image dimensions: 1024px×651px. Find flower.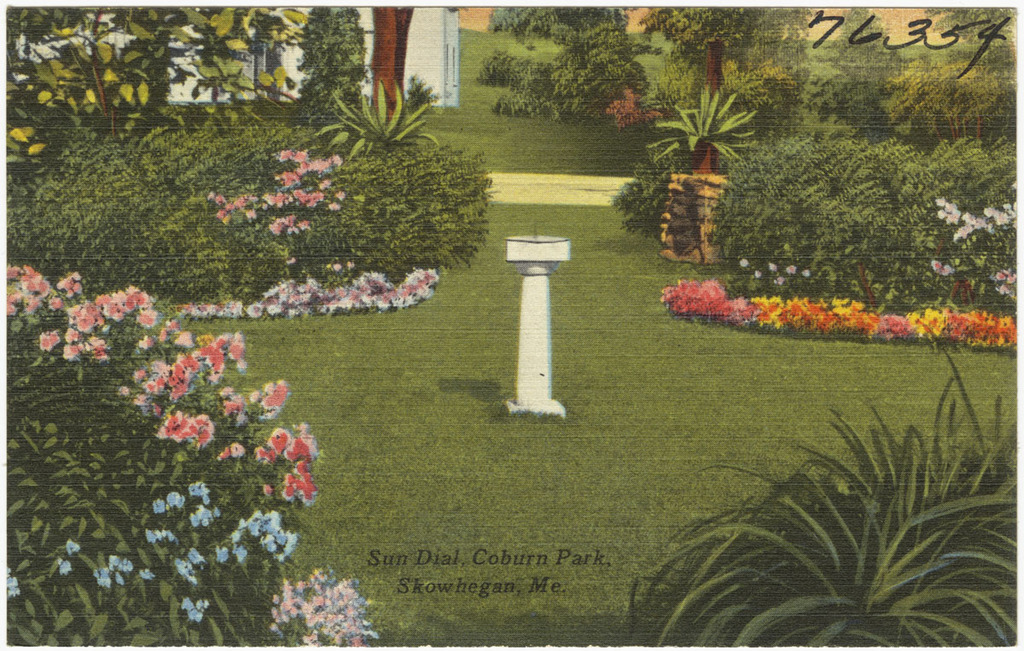
left=996, top=269, right=1013, bottom=286.
